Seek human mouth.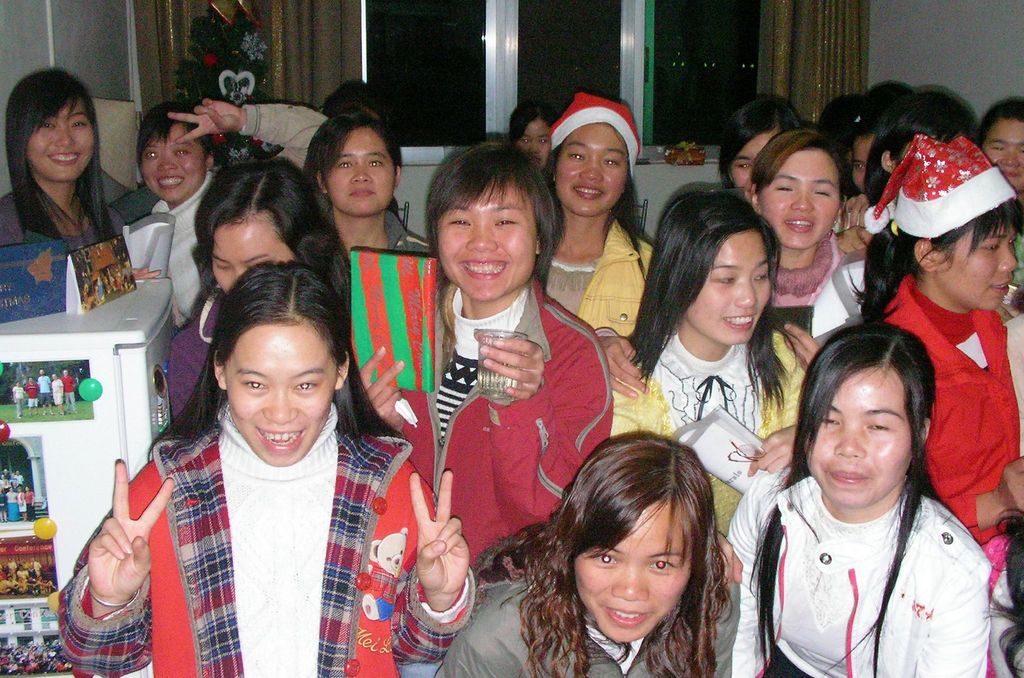
bbox(721, 313, 755, 332).
